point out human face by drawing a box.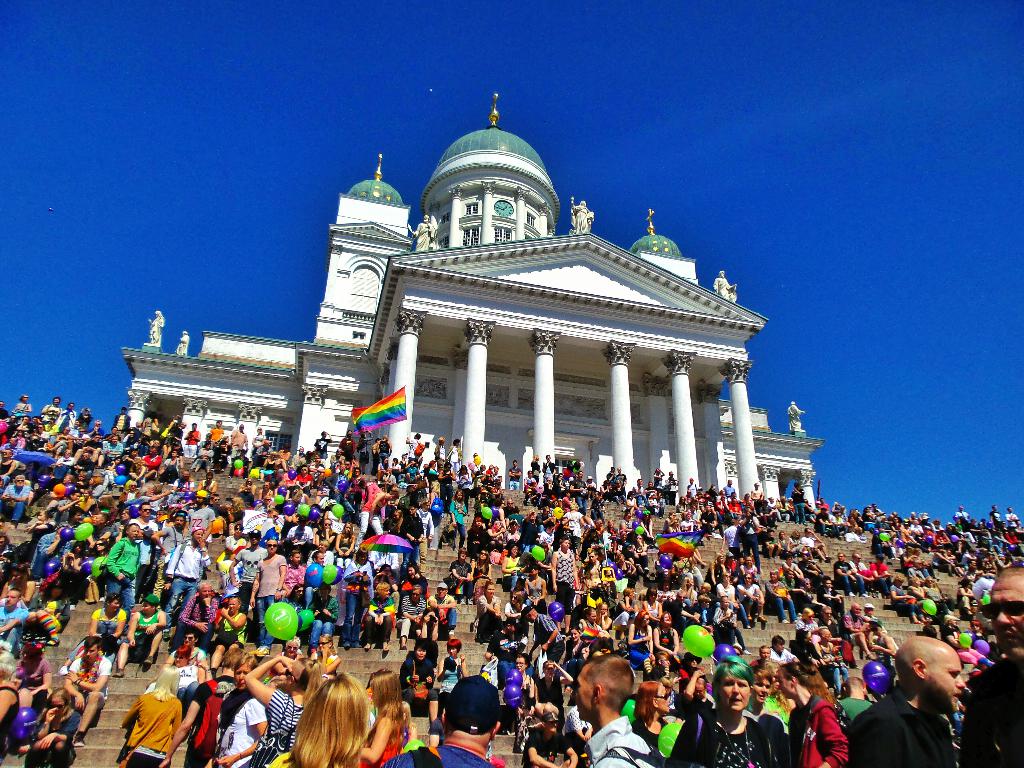
pyautogui.locateOnScreen(928, 651, 965, 716).
